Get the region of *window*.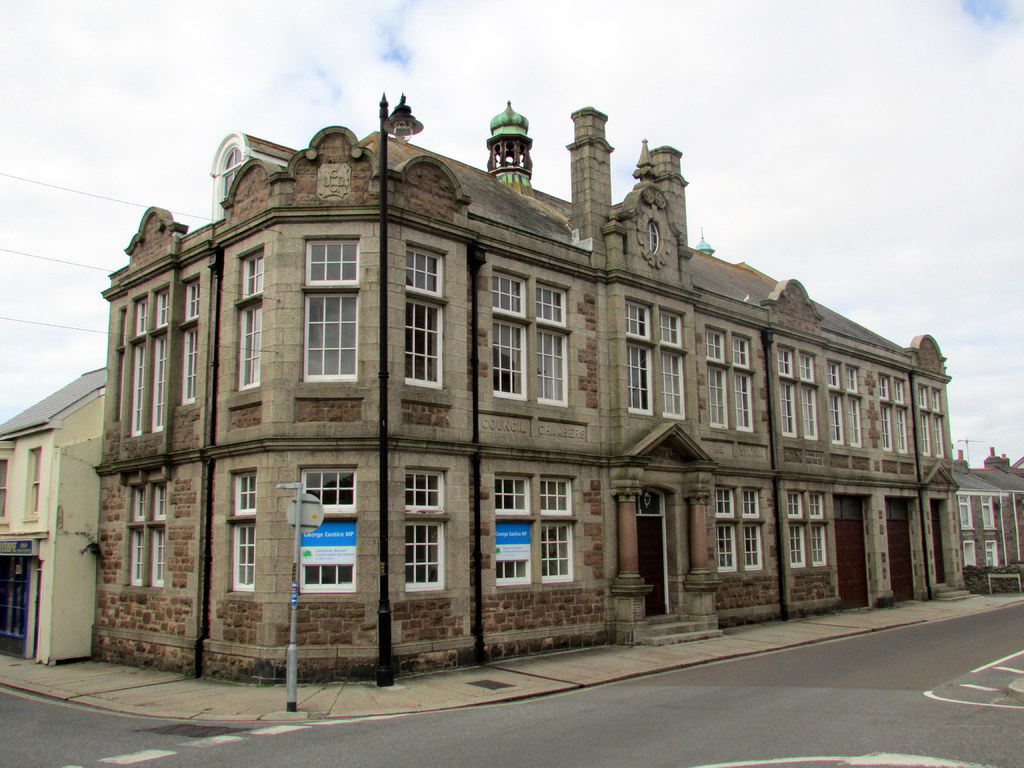
box=[486, 269, 570, 404].
